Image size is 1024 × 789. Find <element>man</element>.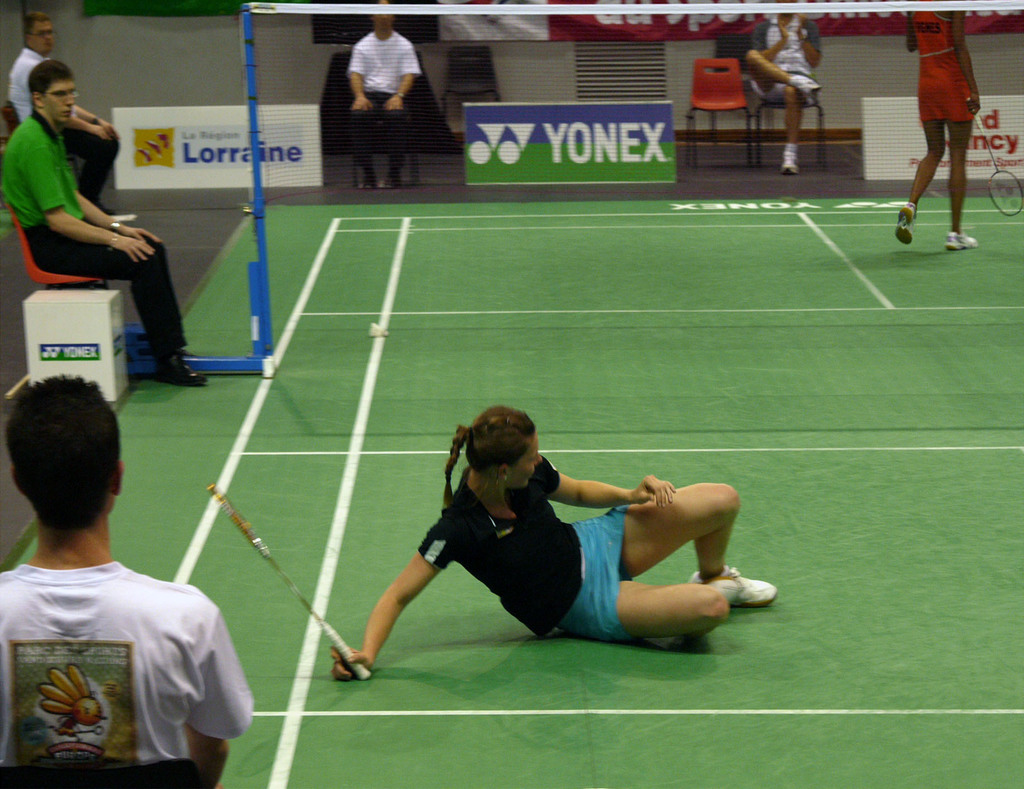
bbox(0, 372, 255, 788).
